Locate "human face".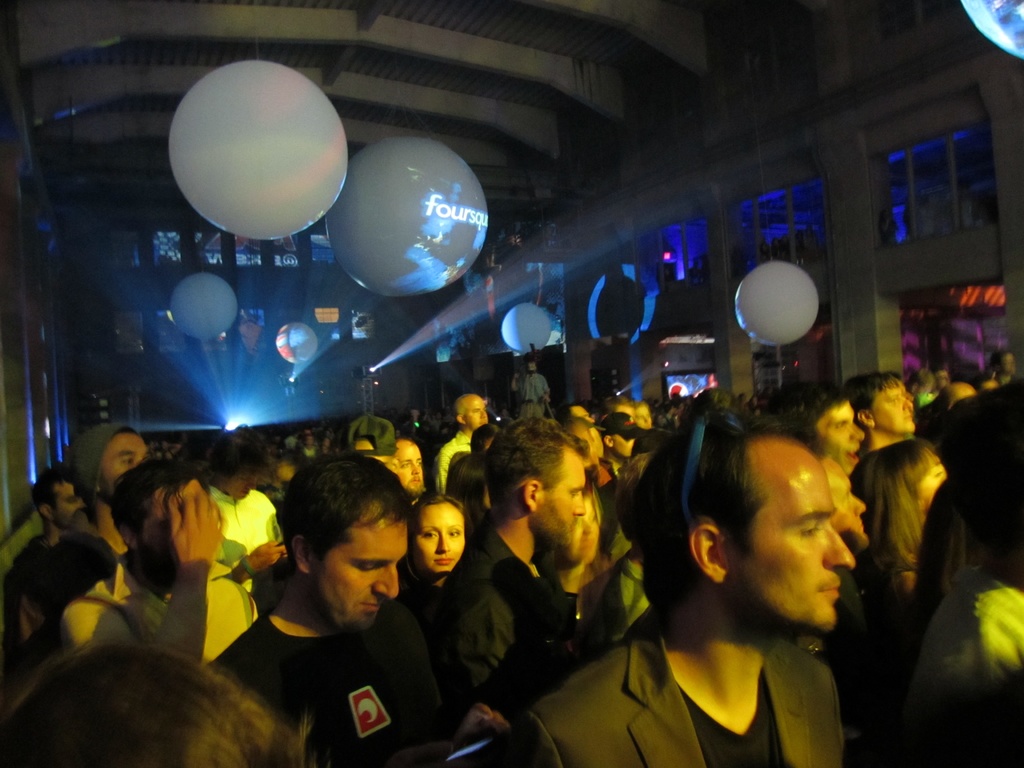
Bounding box: <bbox>420, 506, 461, 571</bbox>.
